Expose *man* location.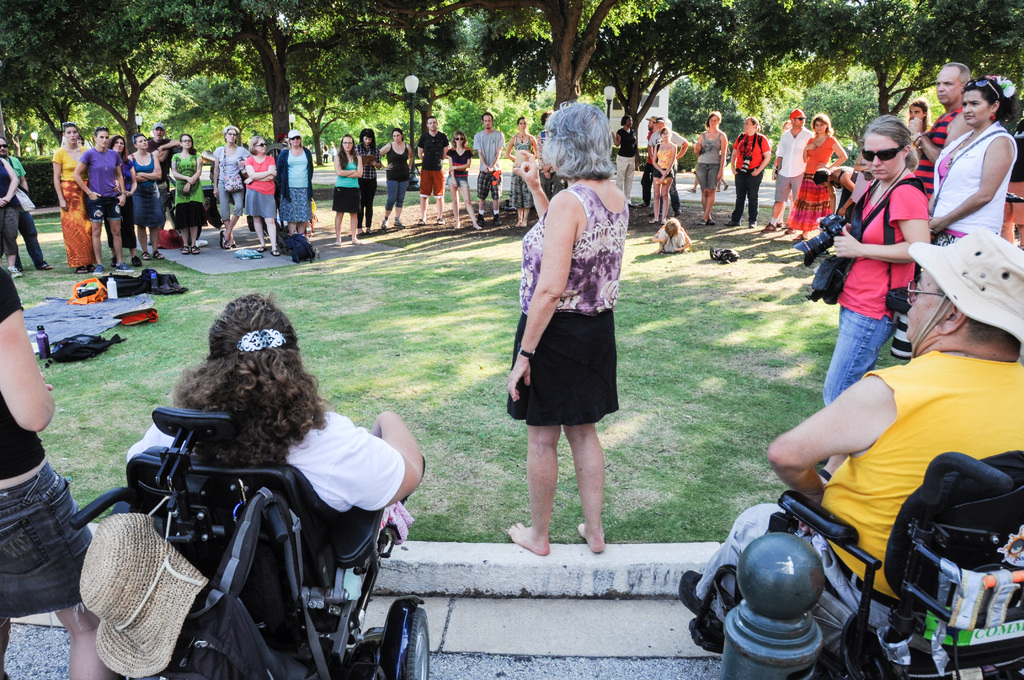
Exposed at detection(415, 112, 452, 228).
